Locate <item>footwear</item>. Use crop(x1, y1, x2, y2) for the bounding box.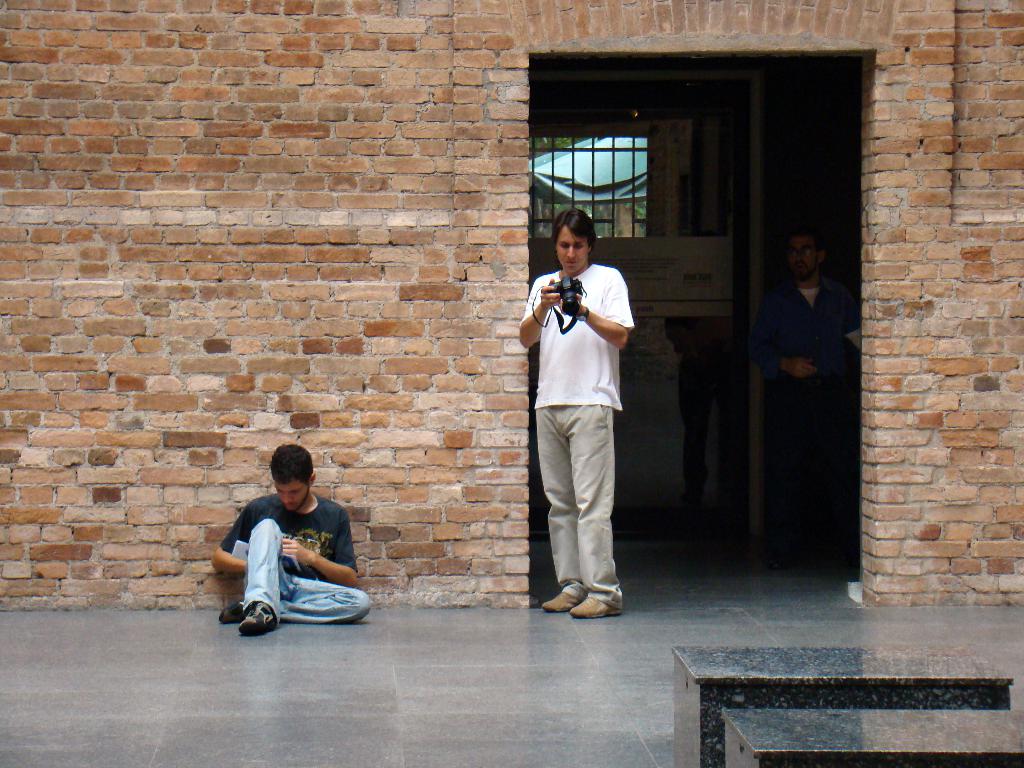
crop(536, 573, 593, 612).
